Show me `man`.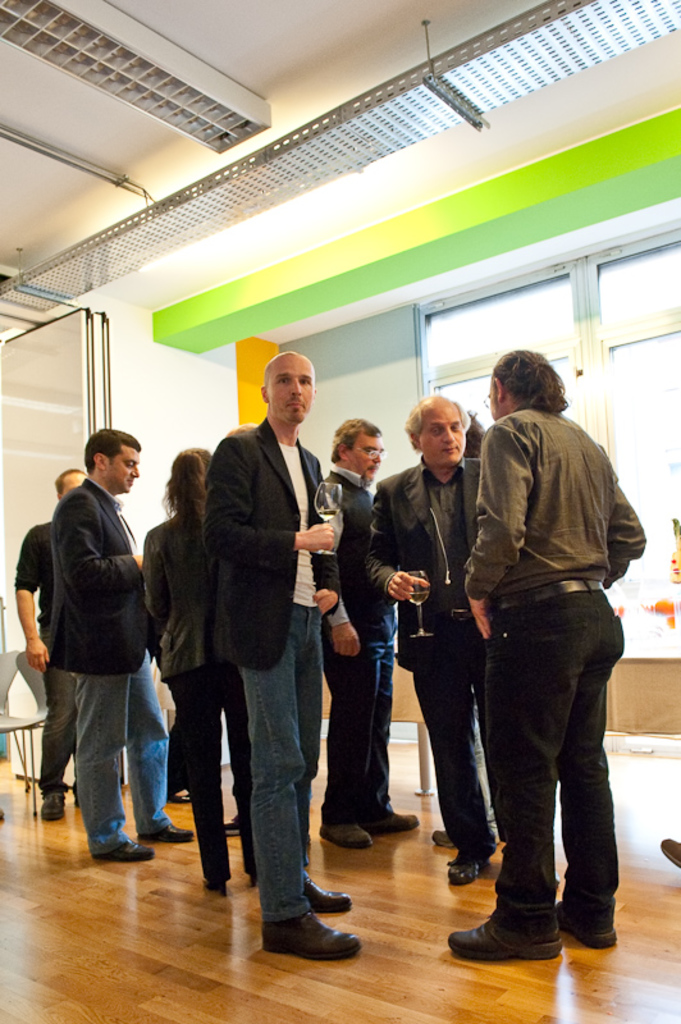
`man` is here: x1=448, y1=379, x2=646, y2=969.
